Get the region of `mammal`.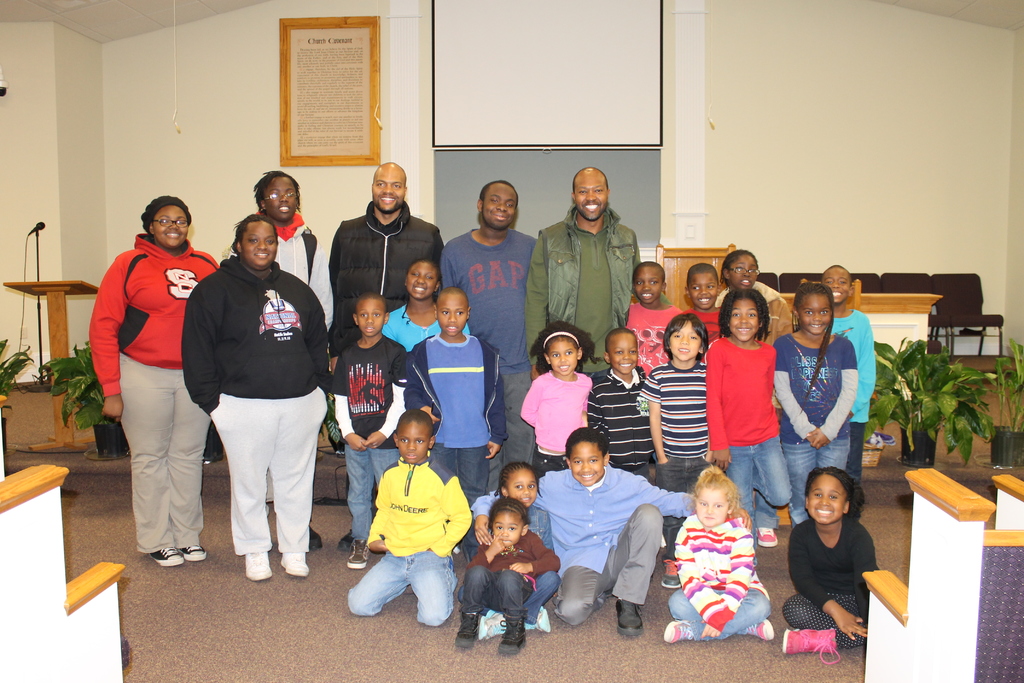
select_region(438, 176, 538, 497).
